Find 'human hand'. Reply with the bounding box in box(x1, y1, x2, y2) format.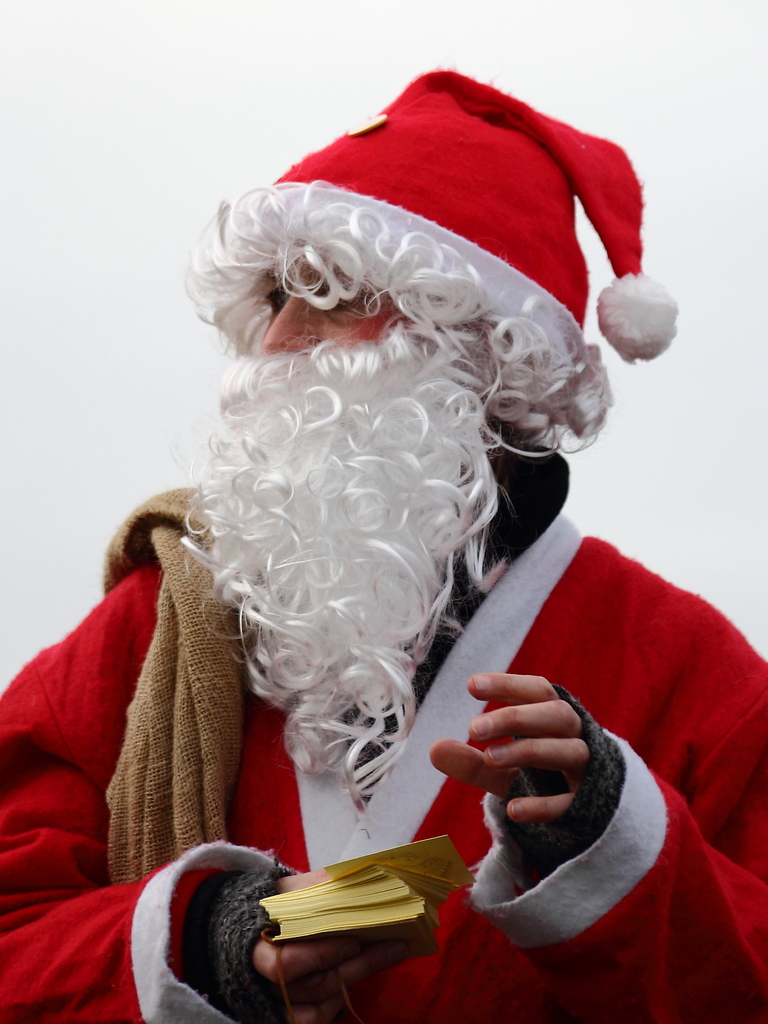
box(427, 664, 596, 827).
